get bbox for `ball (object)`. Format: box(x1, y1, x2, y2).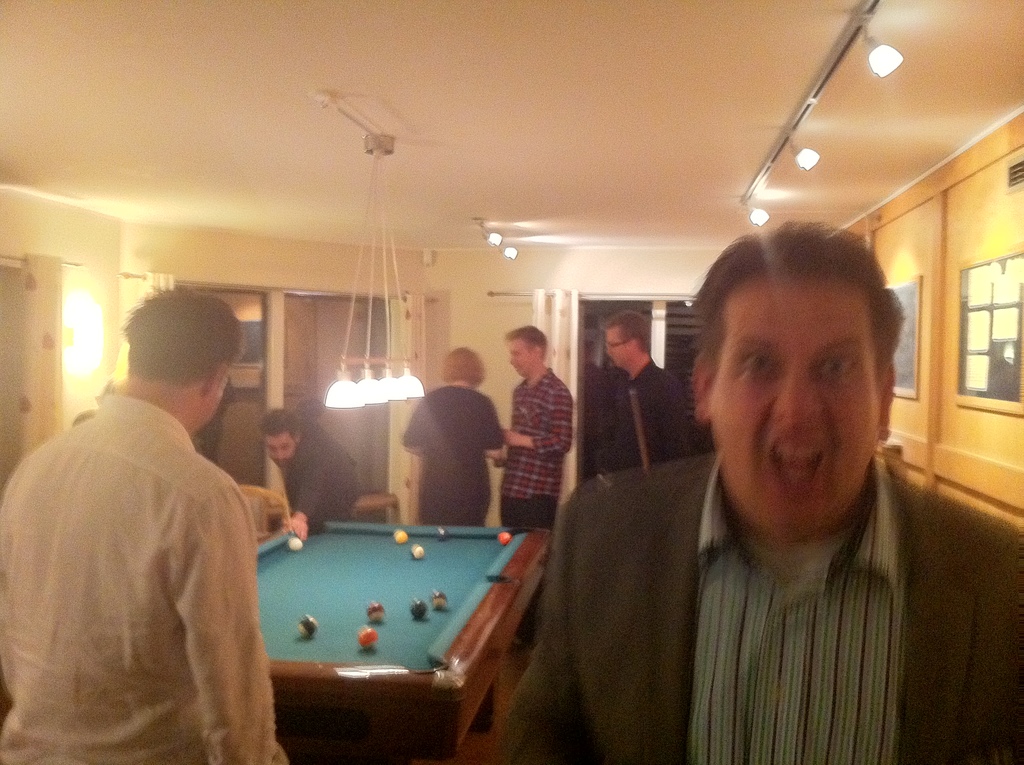
box(363, 602, 385, 624).
